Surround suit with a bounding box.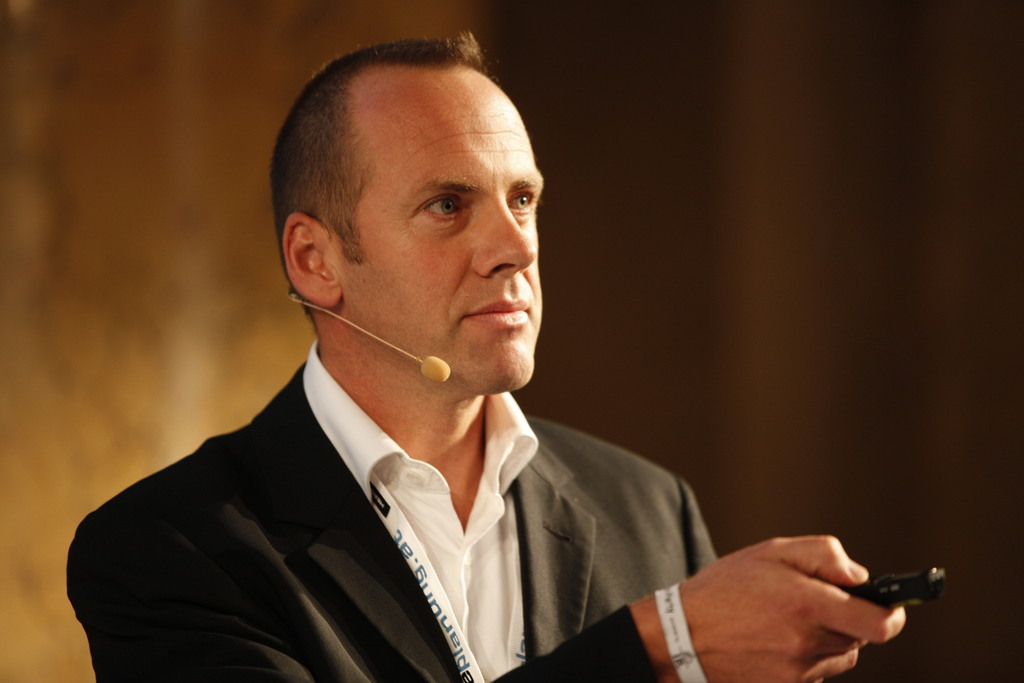
rect(70, 319, 820, 668).
